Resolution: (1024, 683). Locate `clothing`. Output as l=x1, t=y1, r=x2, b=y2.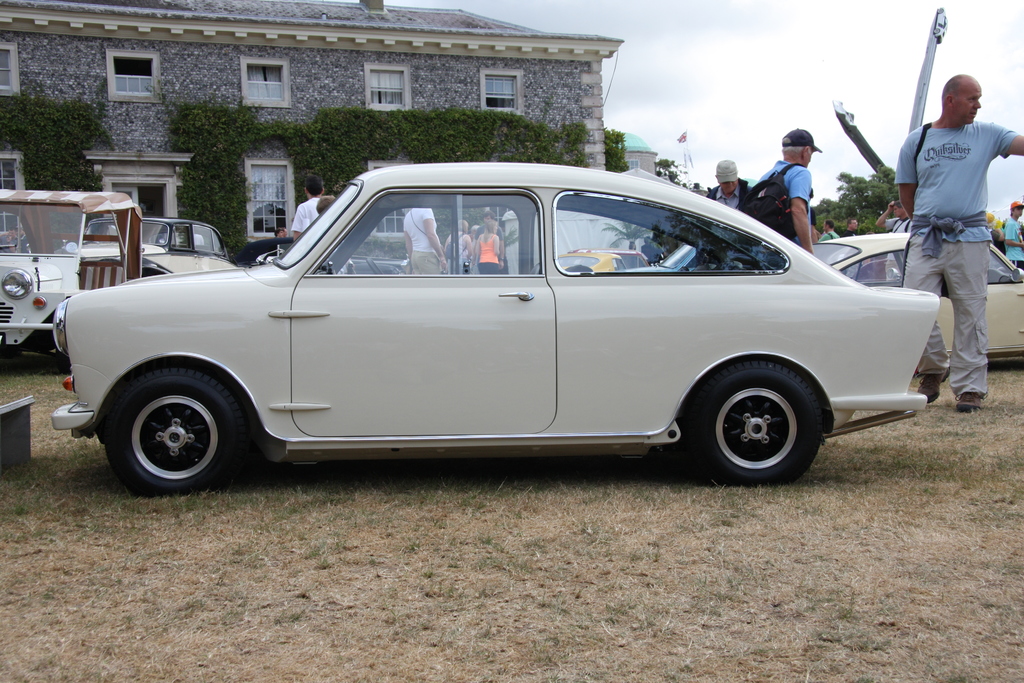
l=477, t=233, r=501, b=270.
